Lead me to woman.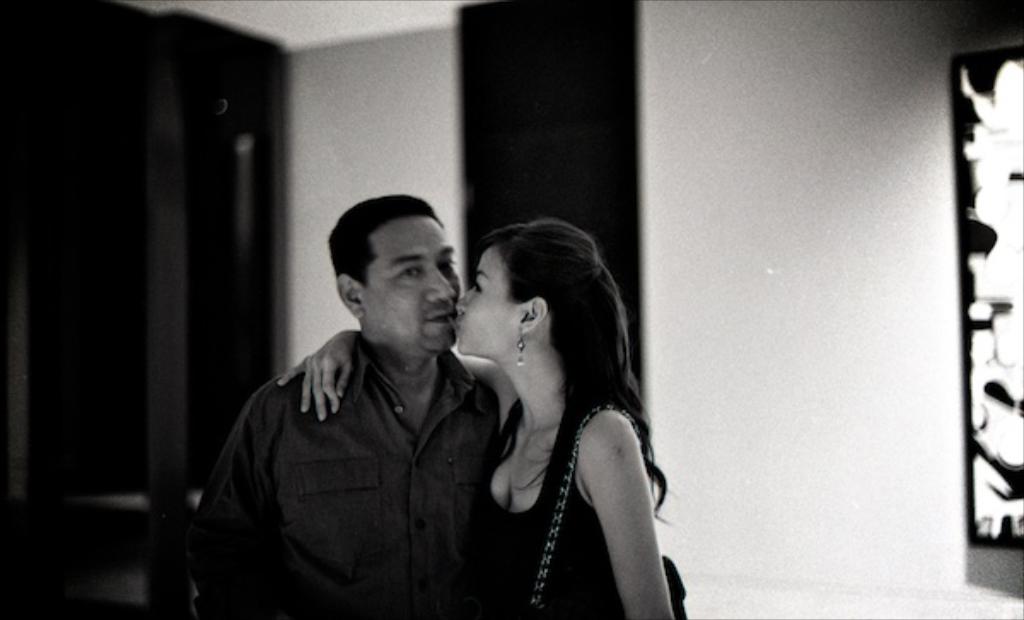
Lead to 413:205:686:617.
